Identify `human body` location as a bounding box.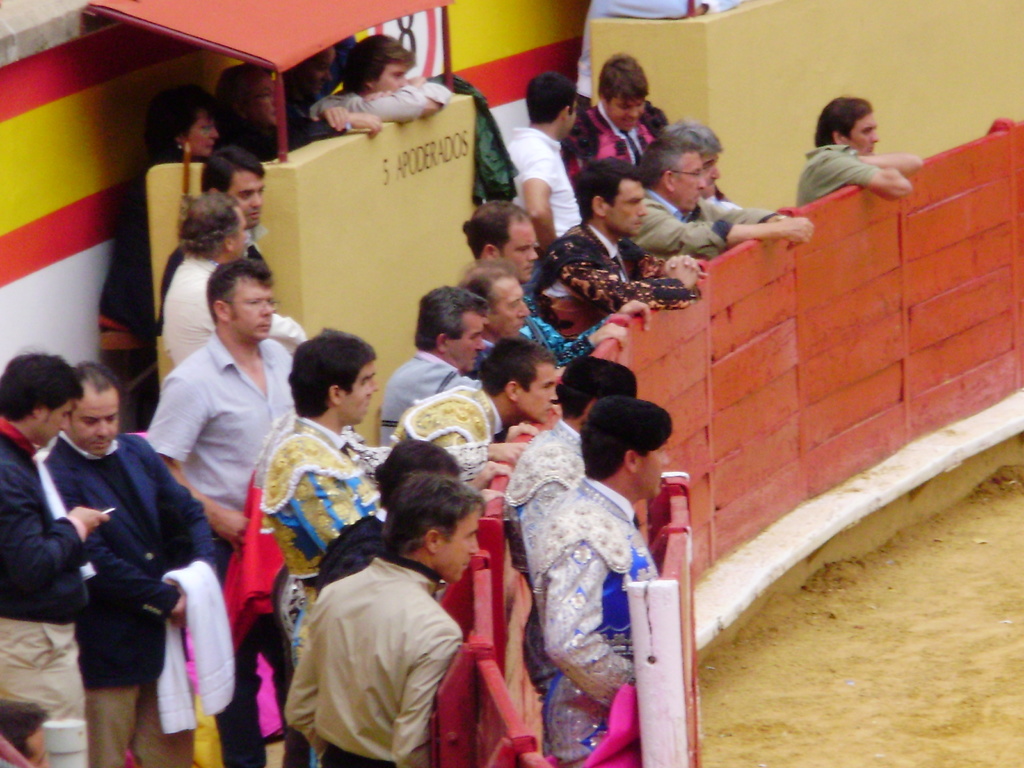
570/63/664/214.
